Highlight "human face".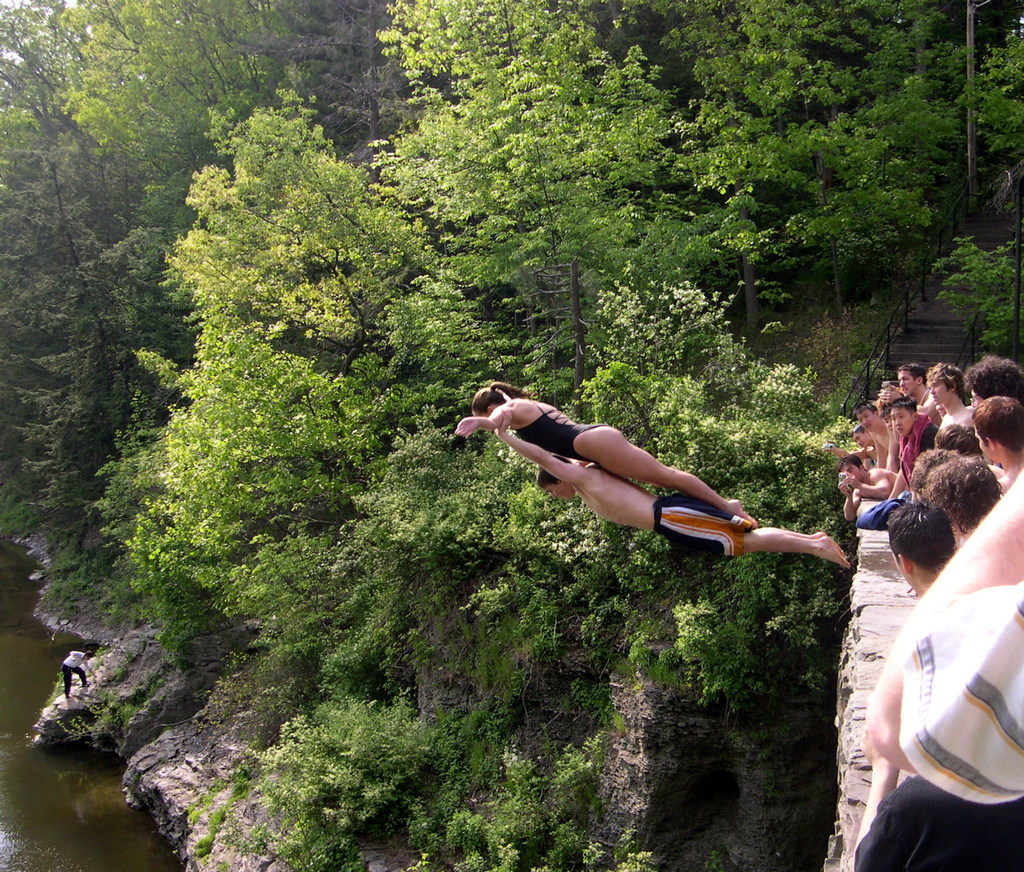
Highlighted region: [x1=929, y1=380, x2=948, y2=410].
